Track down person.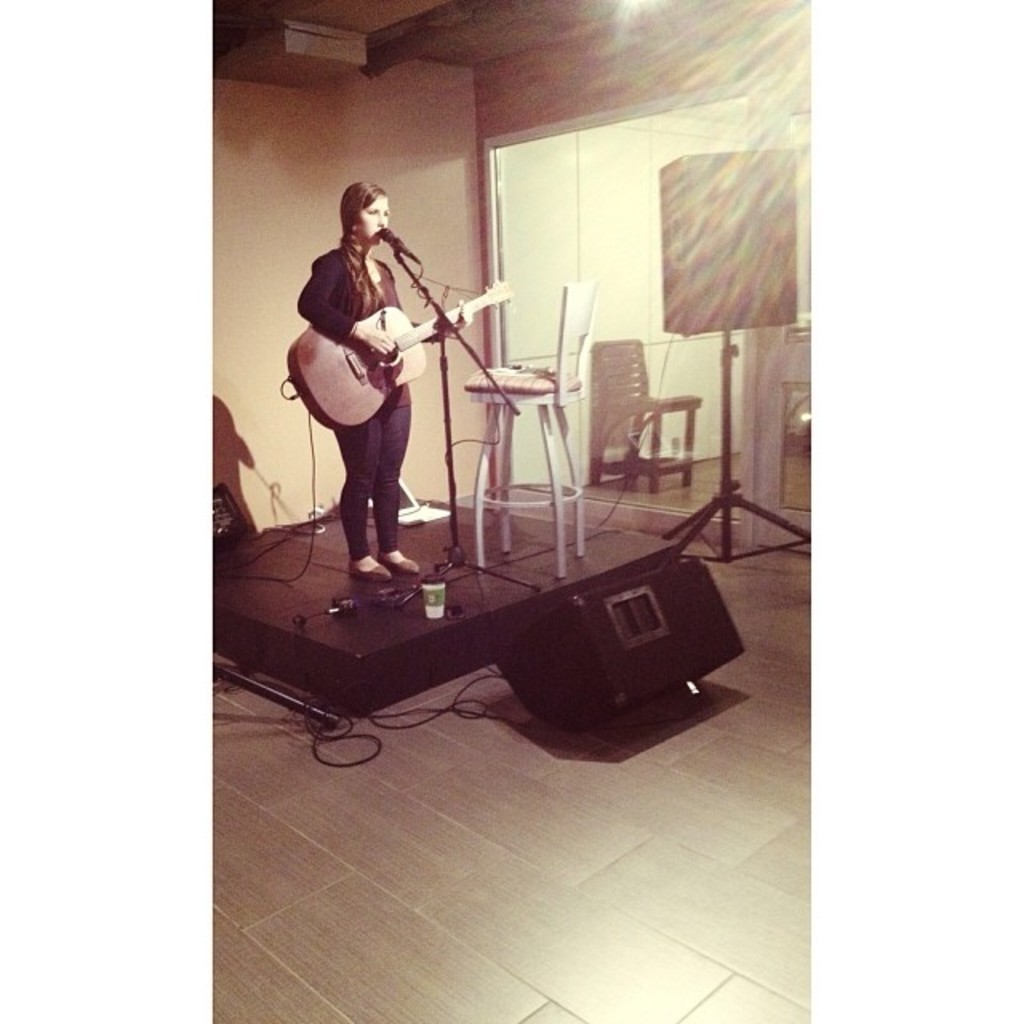
Tracked to 299, 181, 421, 590.
